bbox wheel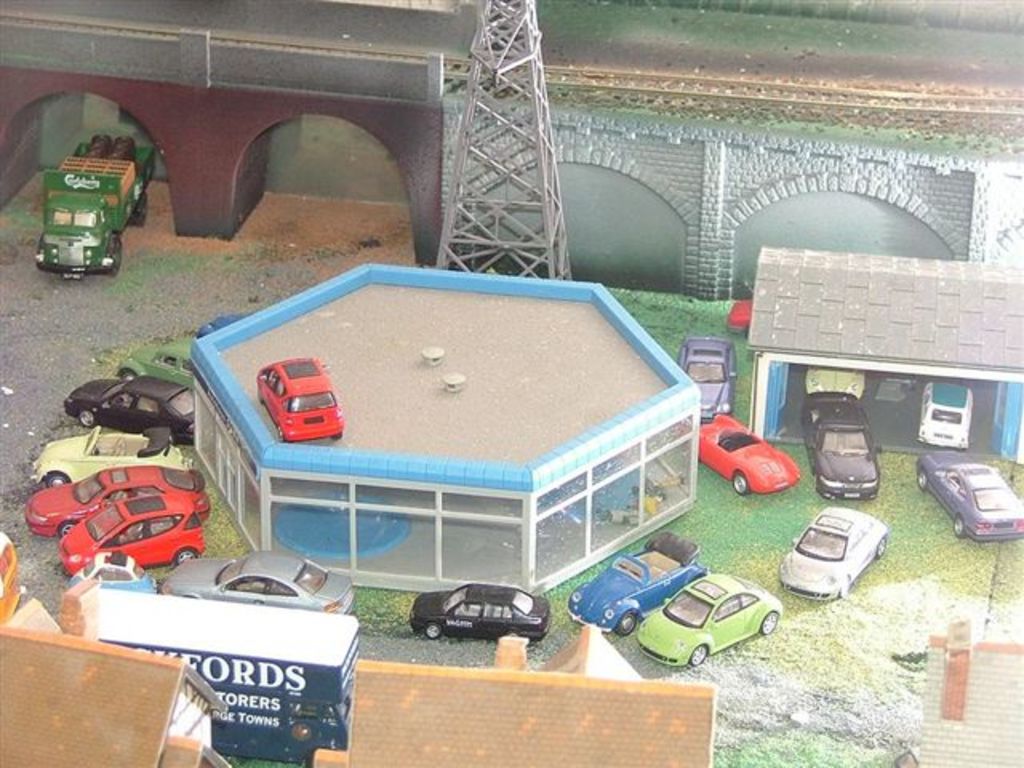
917,469,930,493
